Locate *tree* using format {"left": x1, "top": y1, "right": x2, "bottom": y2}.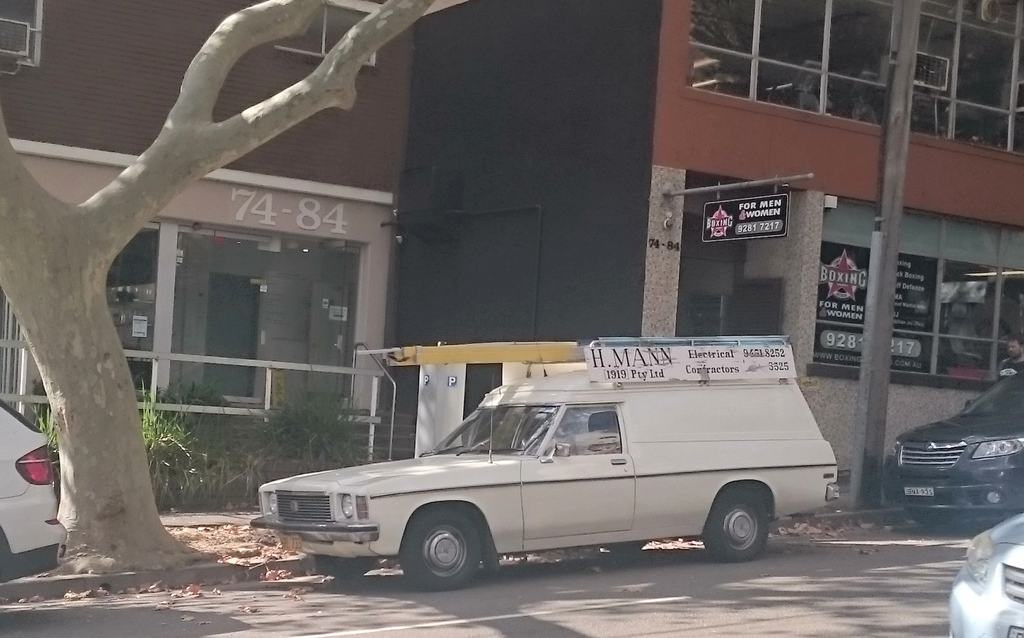
{"left": 0, "top": 0, "right": 454, "bottom": 587}.
